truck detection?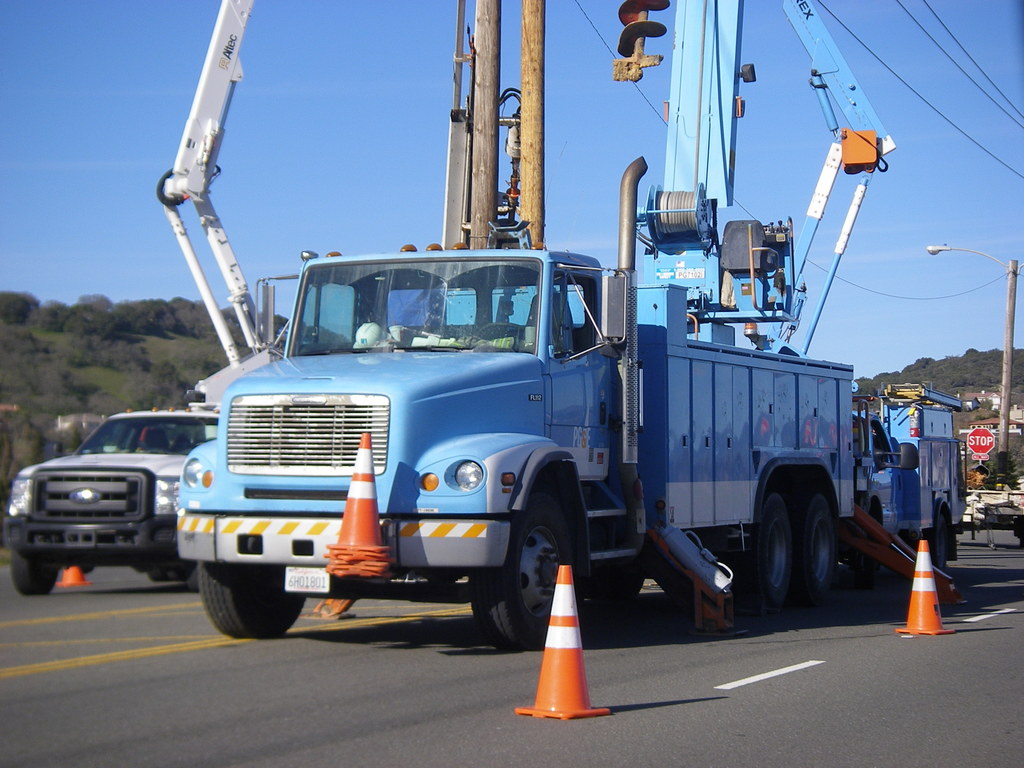
crop(172, 0, 978, 648)
